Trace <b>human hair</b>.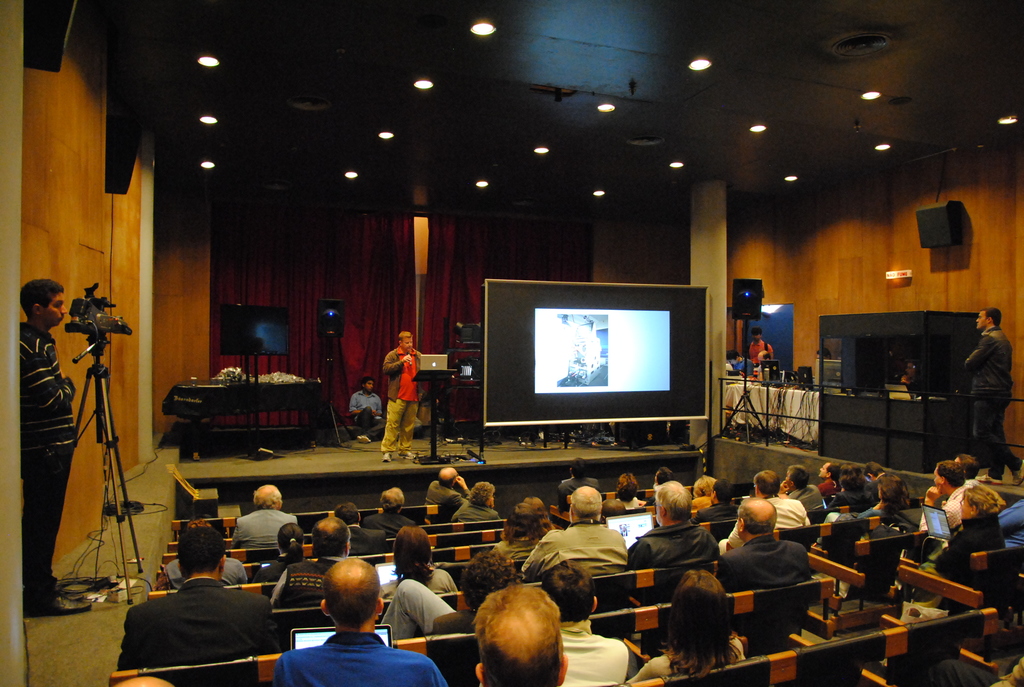
Traced to pyautogui.locateOnScreen(392, 526, 436, 581).
